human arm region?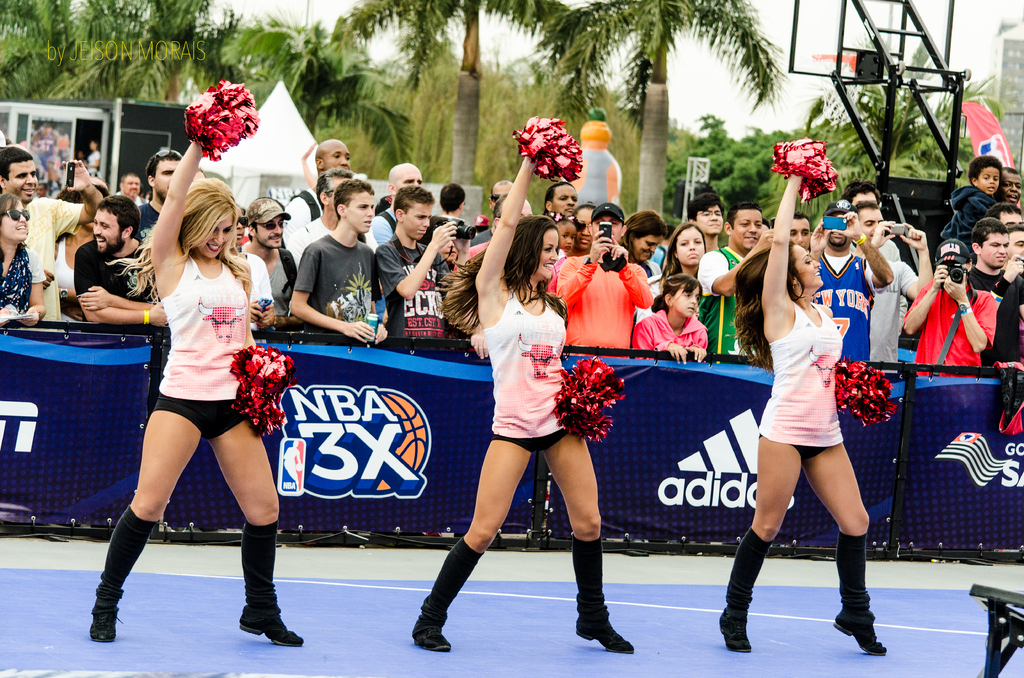
rect(474, 154, 538, 290)
